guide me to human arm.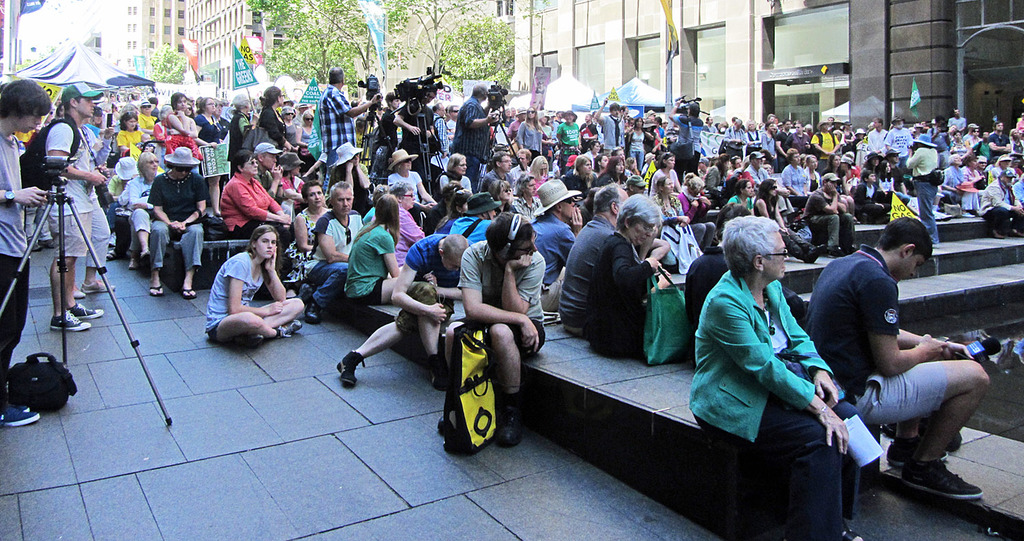
Guidance: (x1=396, y1=208, x2=422, y2=242).
